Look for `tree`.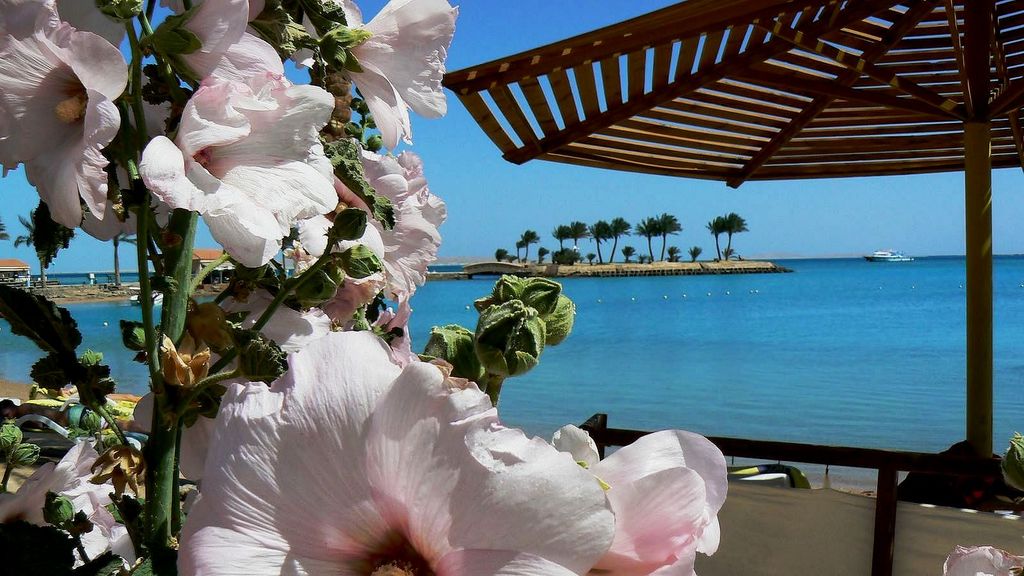
Found: (609, 217, 630, 262).
